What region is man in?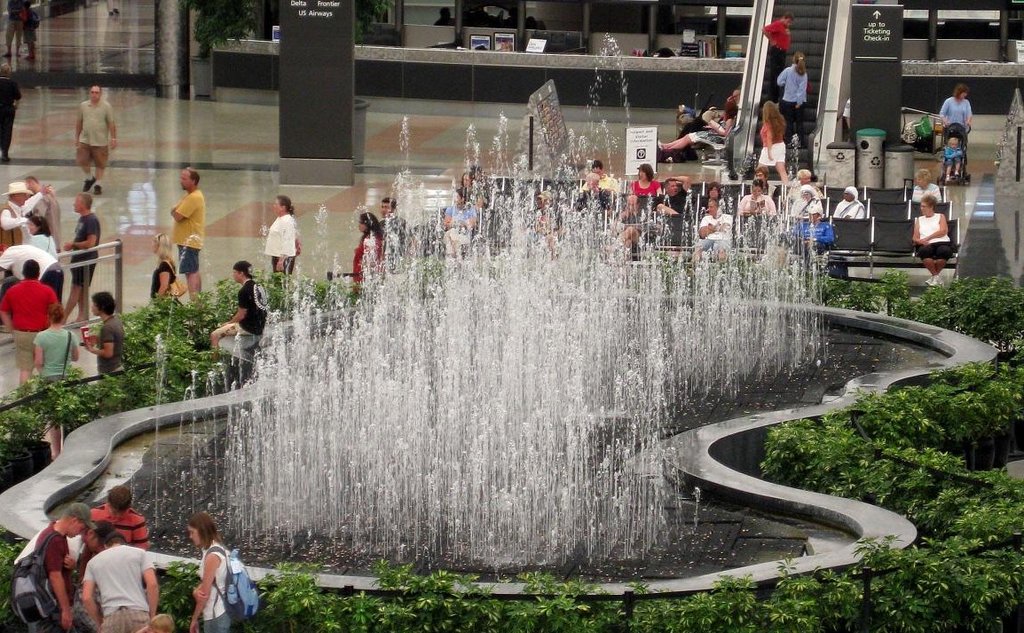
59 194 116 332.
